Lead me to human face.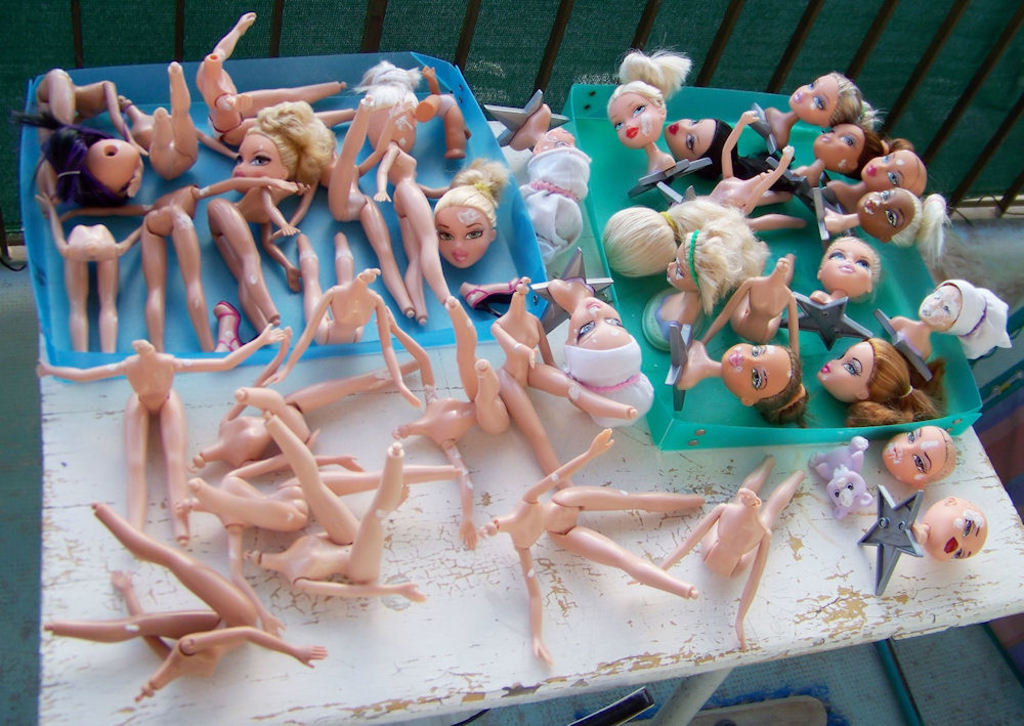
Lead to left=566, top=299, right=635, bottom=356.
